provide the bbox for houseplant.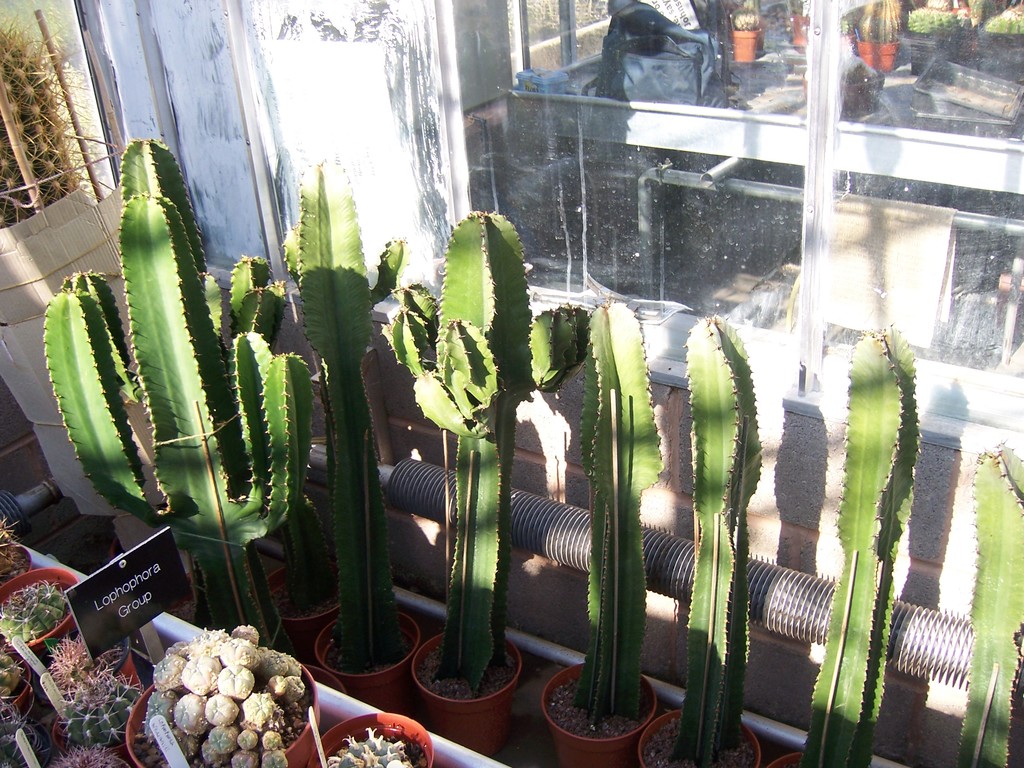
crop(639, 314, 777, 767).
